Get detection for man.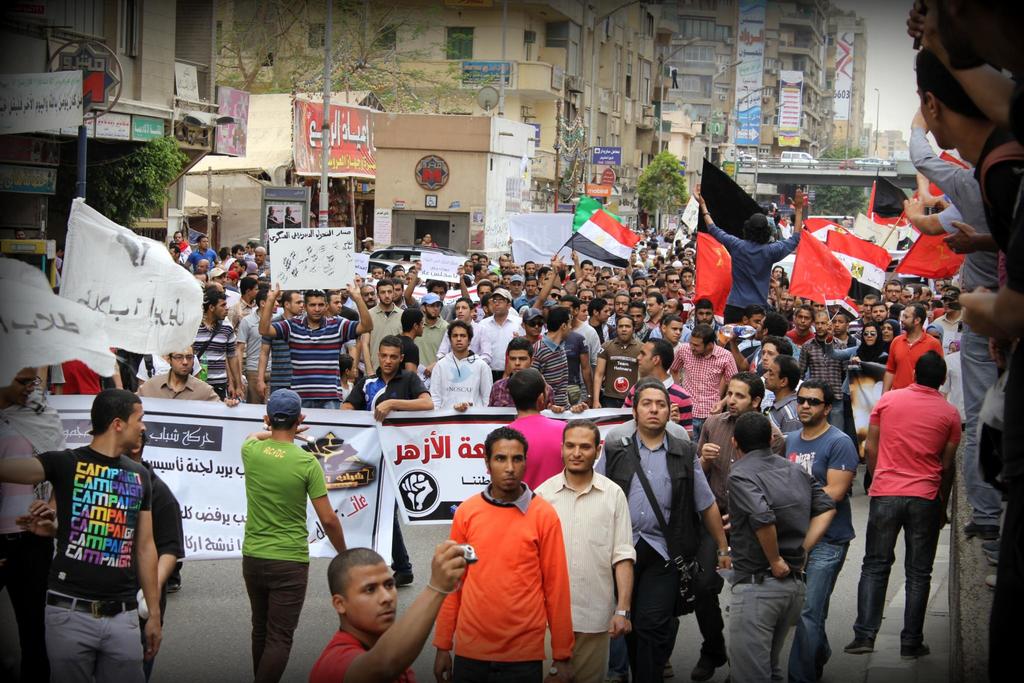
Detection: (left=241, top=387, right=350, bottom=677).
